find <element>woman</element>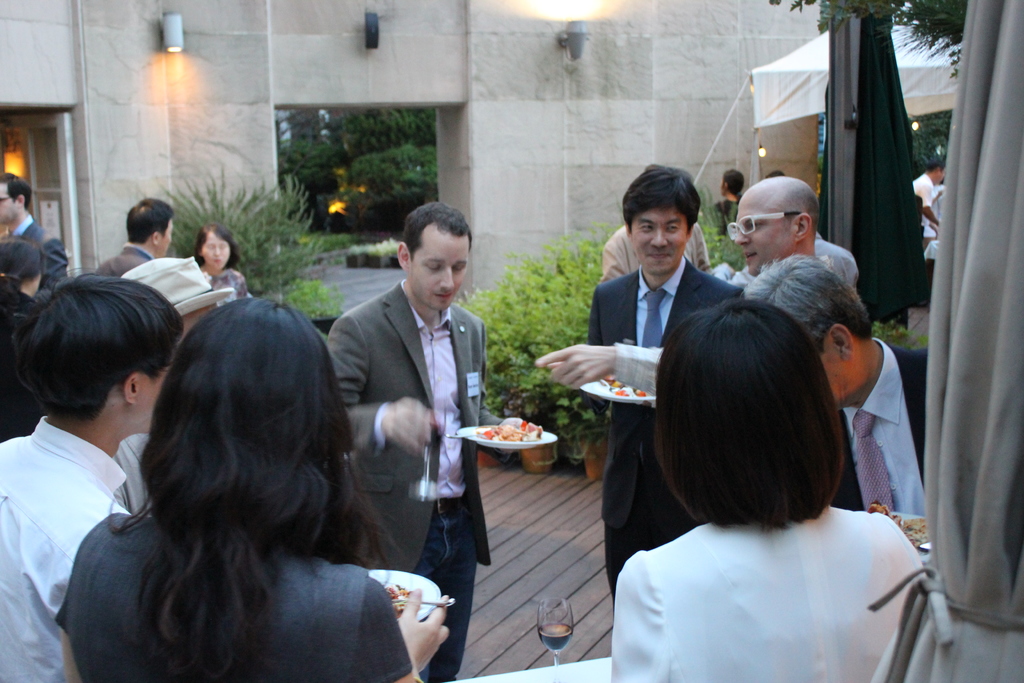
(x1=609, y1=299, x2=928, y2=682)
